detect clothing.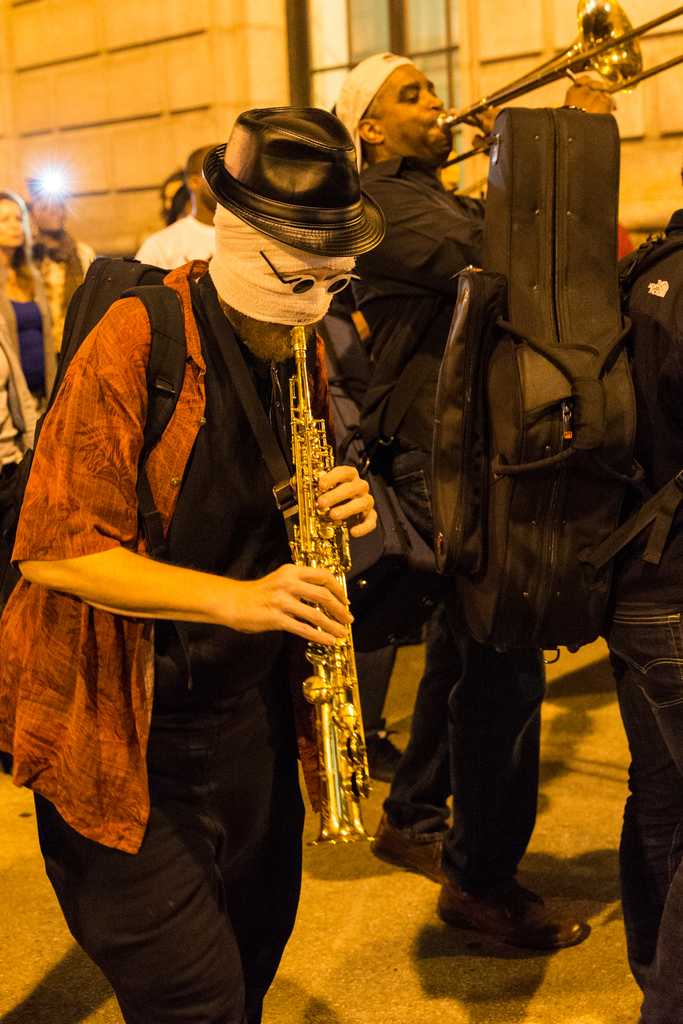
Detected at 0, 254, 62, 625.
